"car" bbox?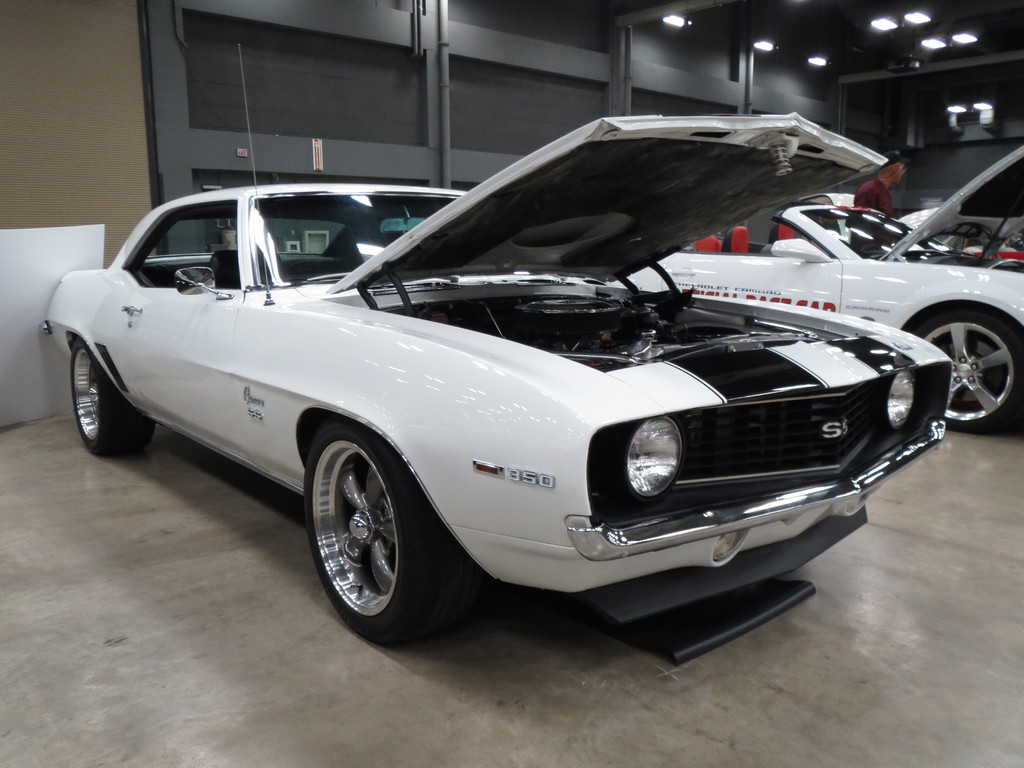
Rect(42, 147, 988, 651)
